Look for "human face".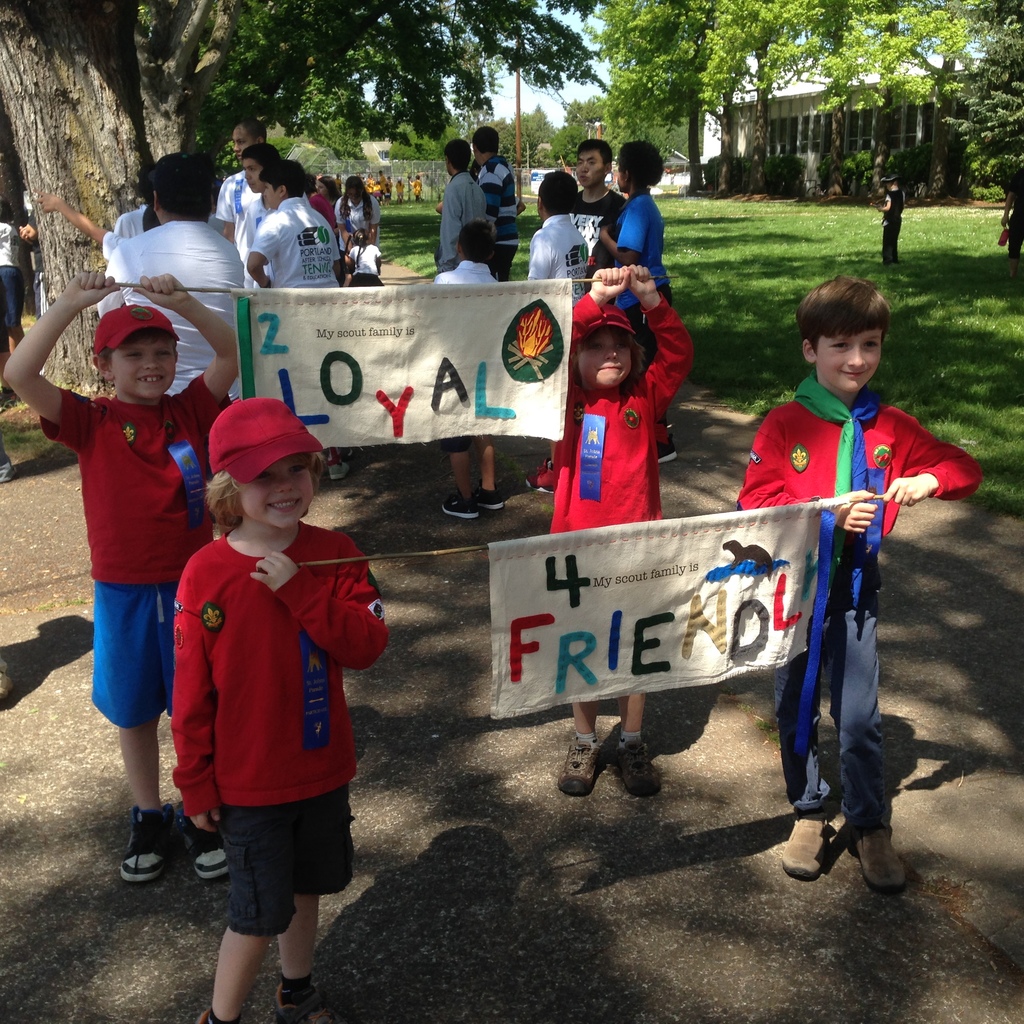
Found: locate(819, 330, 882, 392).
